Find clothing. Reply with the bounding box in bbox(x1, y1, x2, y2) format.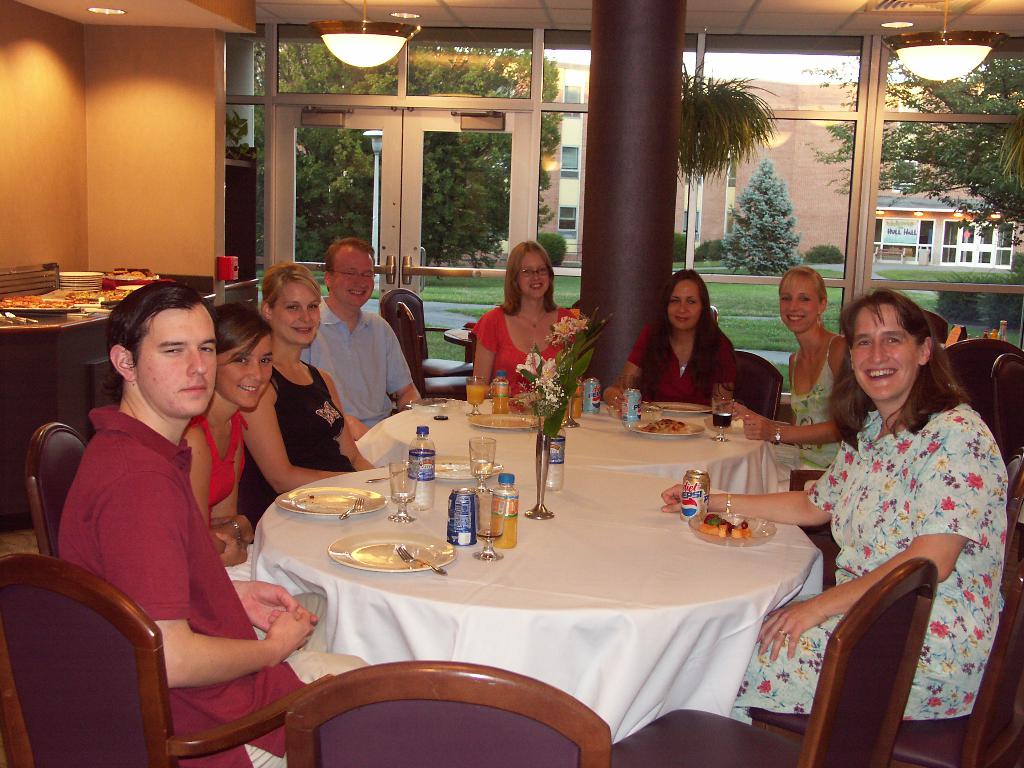
bbox(54, 401, 368, 767).
